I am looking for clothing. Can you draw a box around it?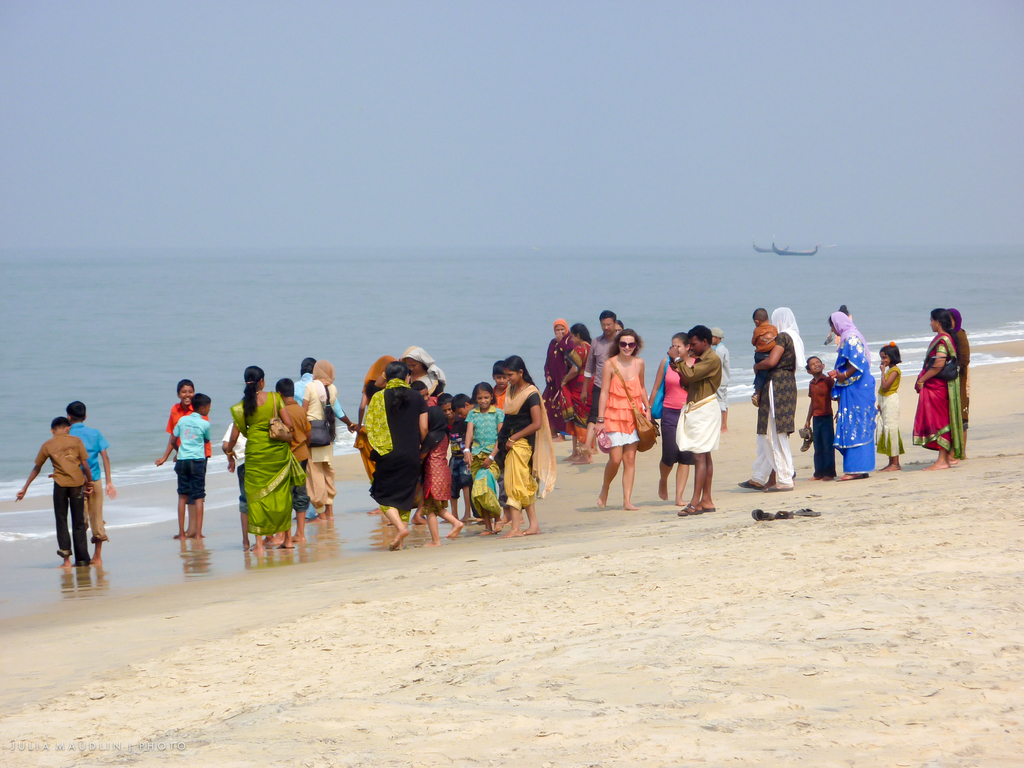
Sure, the bounding box is [748, 316, 776, 388].
